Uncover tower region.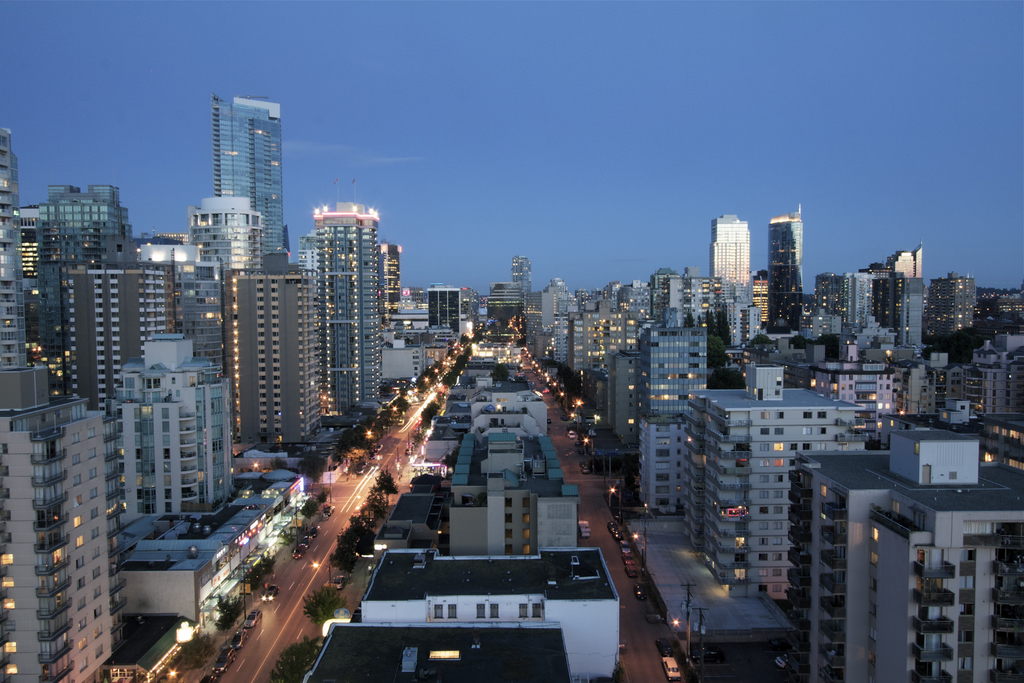
Uncovered: bbox=[769, 224, 810, 329].
